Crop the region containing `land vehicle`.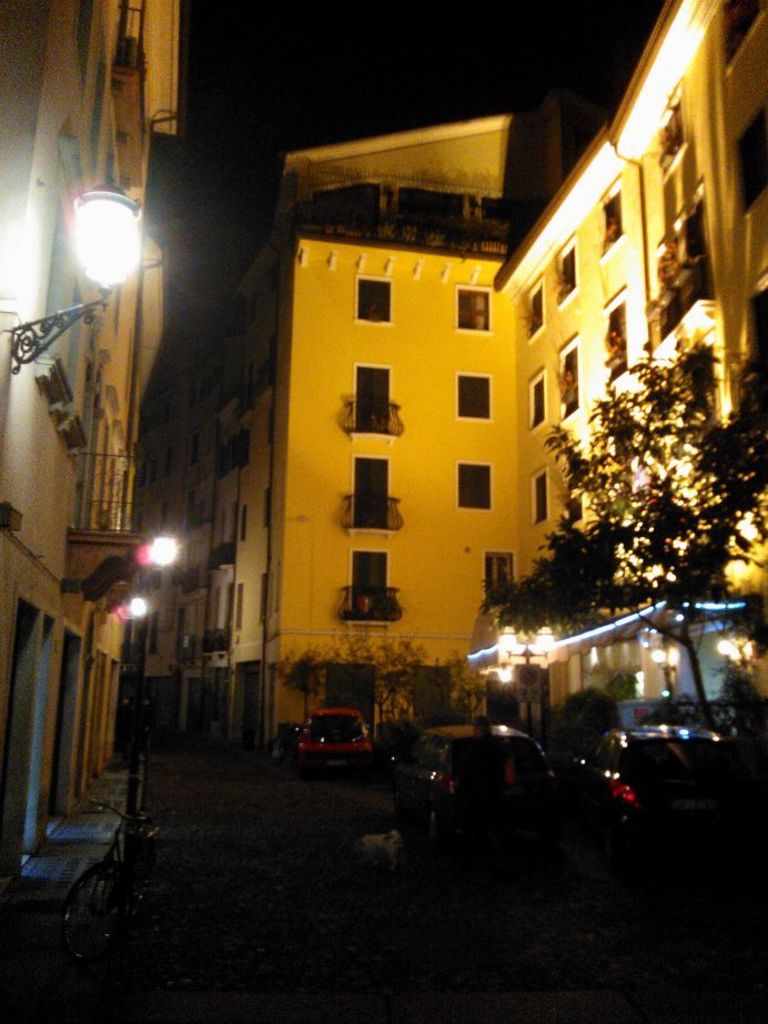
Crop region: 562 712 744 864.
